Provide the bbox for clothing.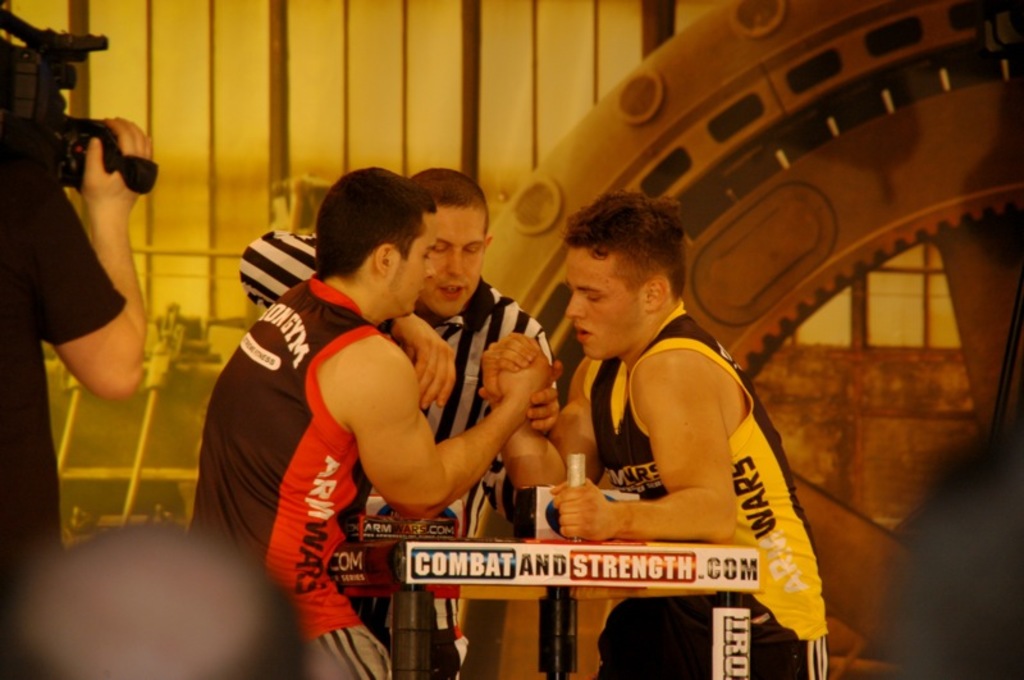
{"x1": 575, "y1": 292, "x2": 815, "y2": 677}.
